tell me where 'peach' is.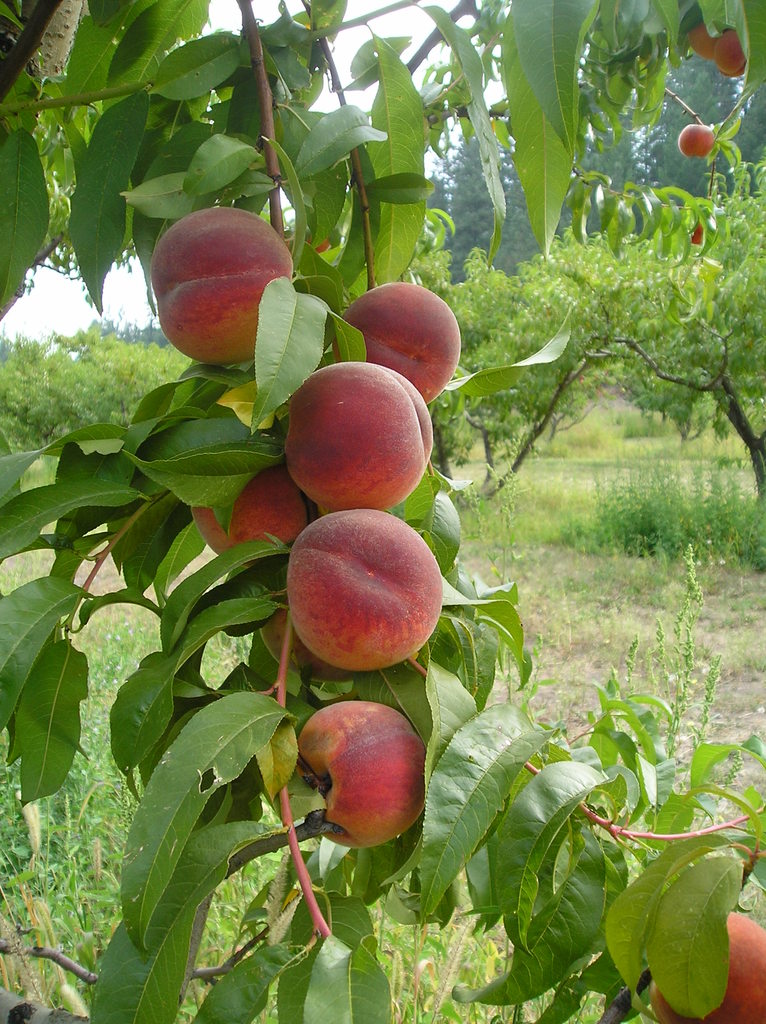
'peach' is at left=335, top=280, right=461, bottom=401.
